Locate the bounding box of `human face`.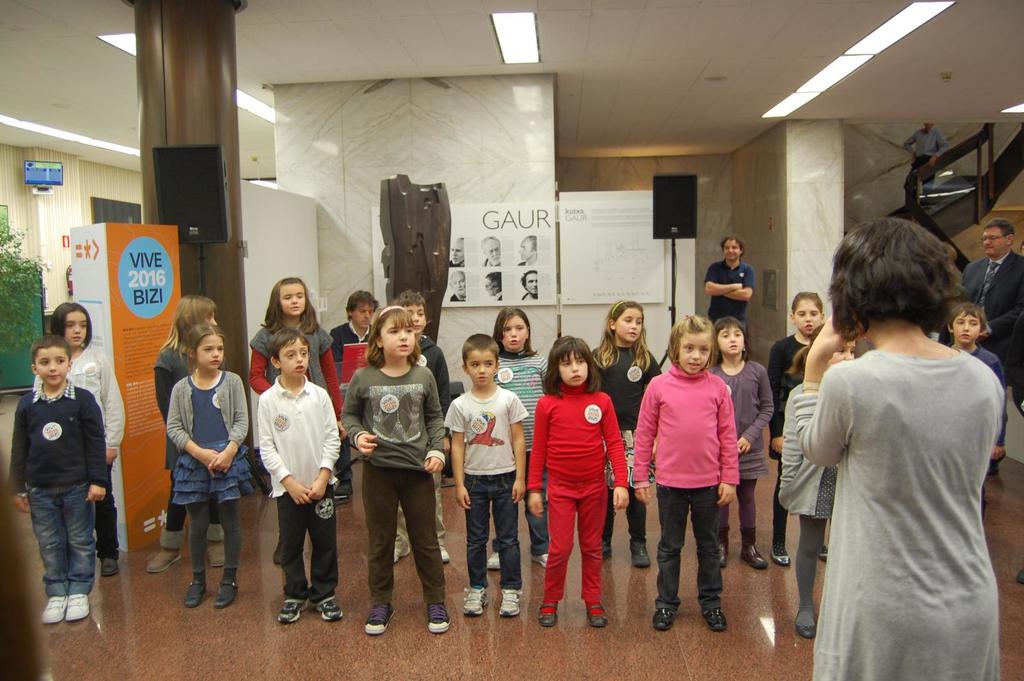
Bounding box: 401/307/426/334.
